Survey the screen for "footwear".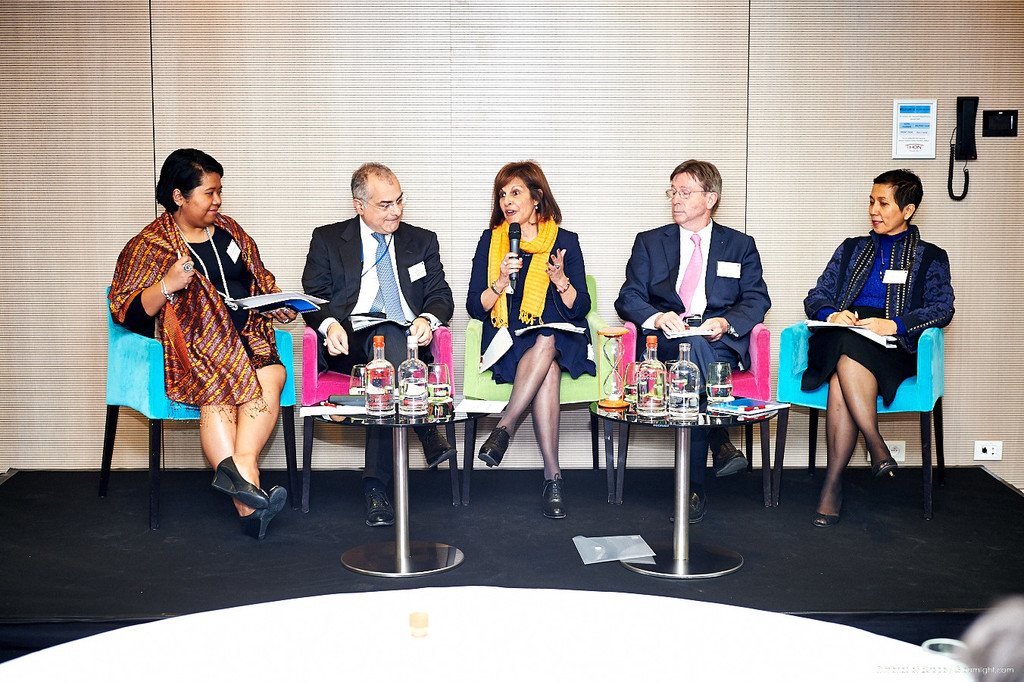
Survey found: x1=241, y1=477, x2=280, y2=537.
